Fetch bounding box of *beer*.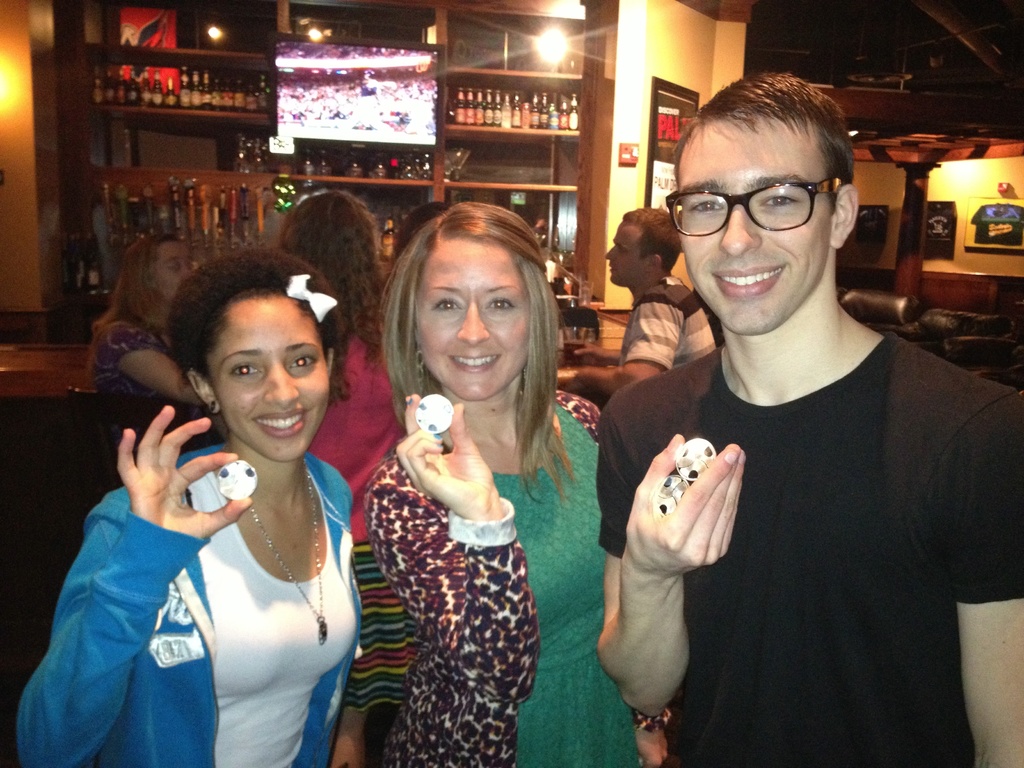
Bbox: 104,71,113,104.
